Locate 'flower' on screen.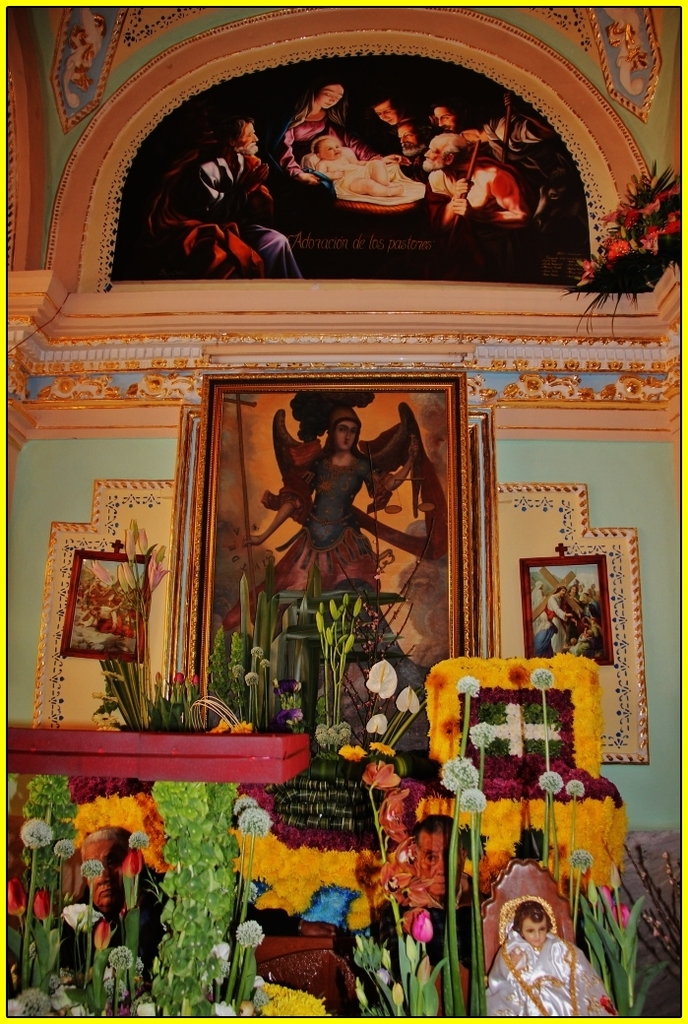
On screen at x1=232, y1=796, x2=260, y2=817.
